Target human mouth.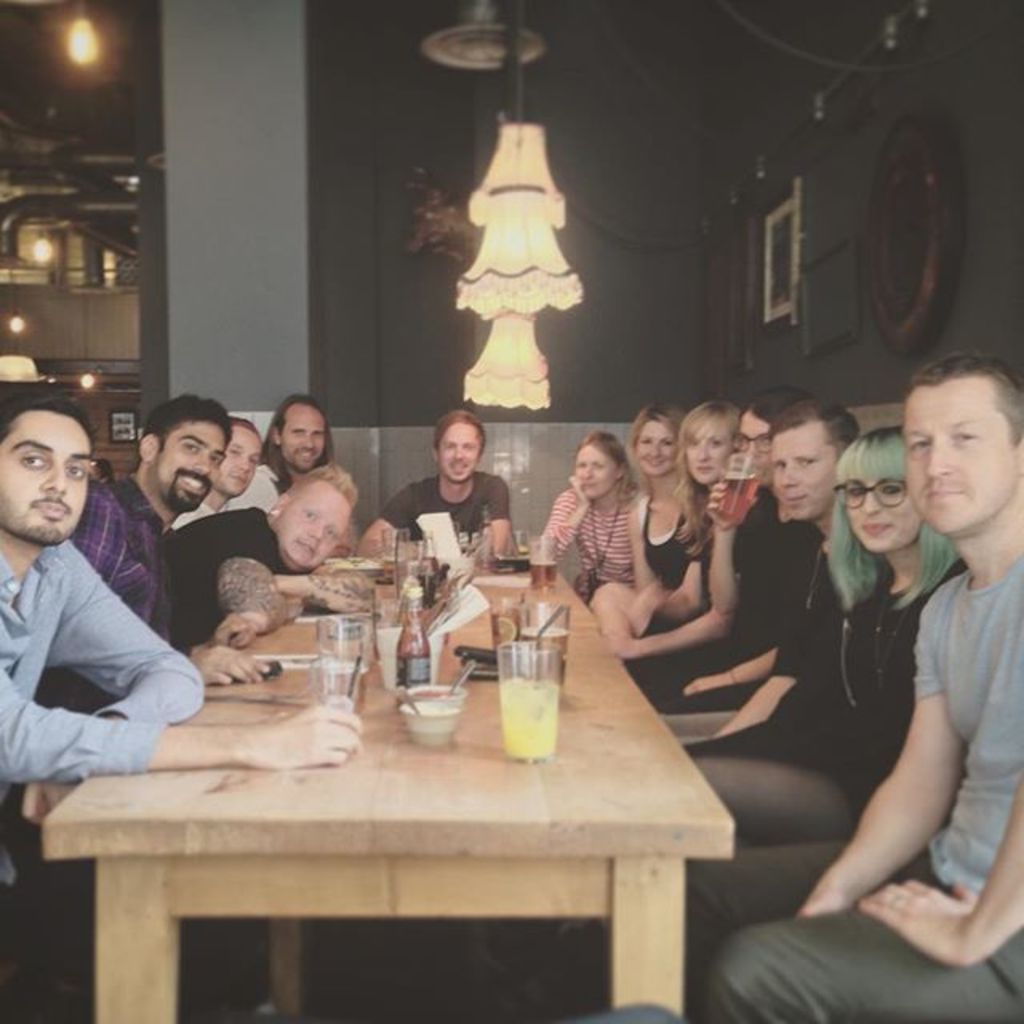
Target region: region(454, 466, 462, 469).
